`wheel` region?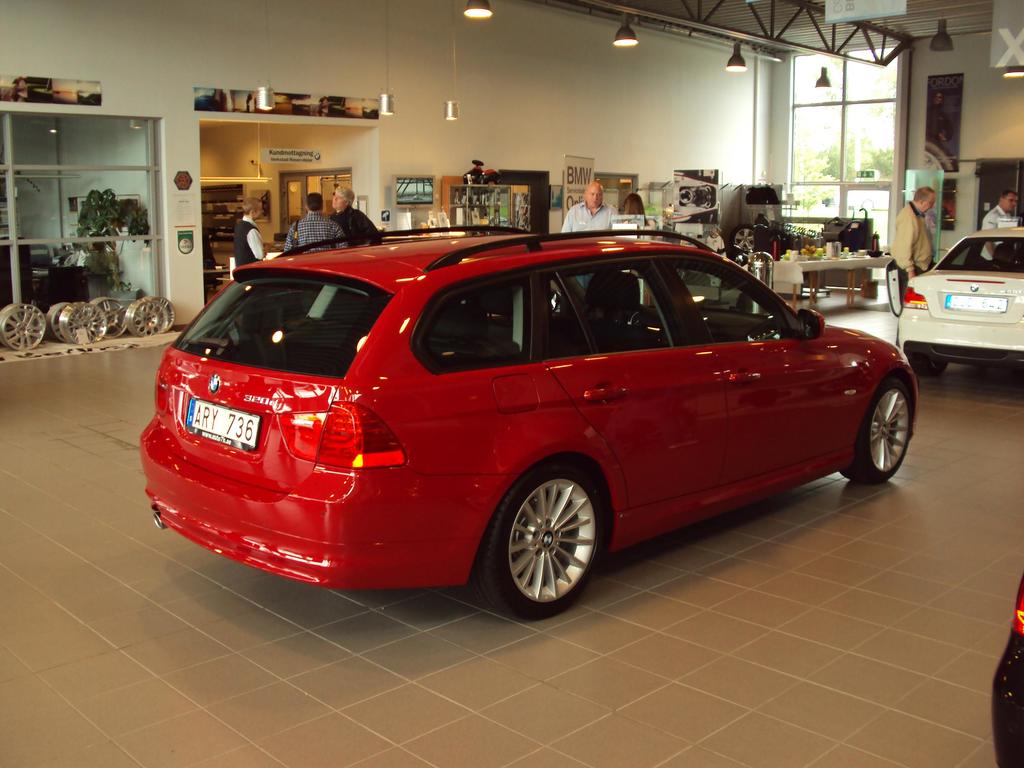
(x1=733, y1=224, x2=754, y2=249)
